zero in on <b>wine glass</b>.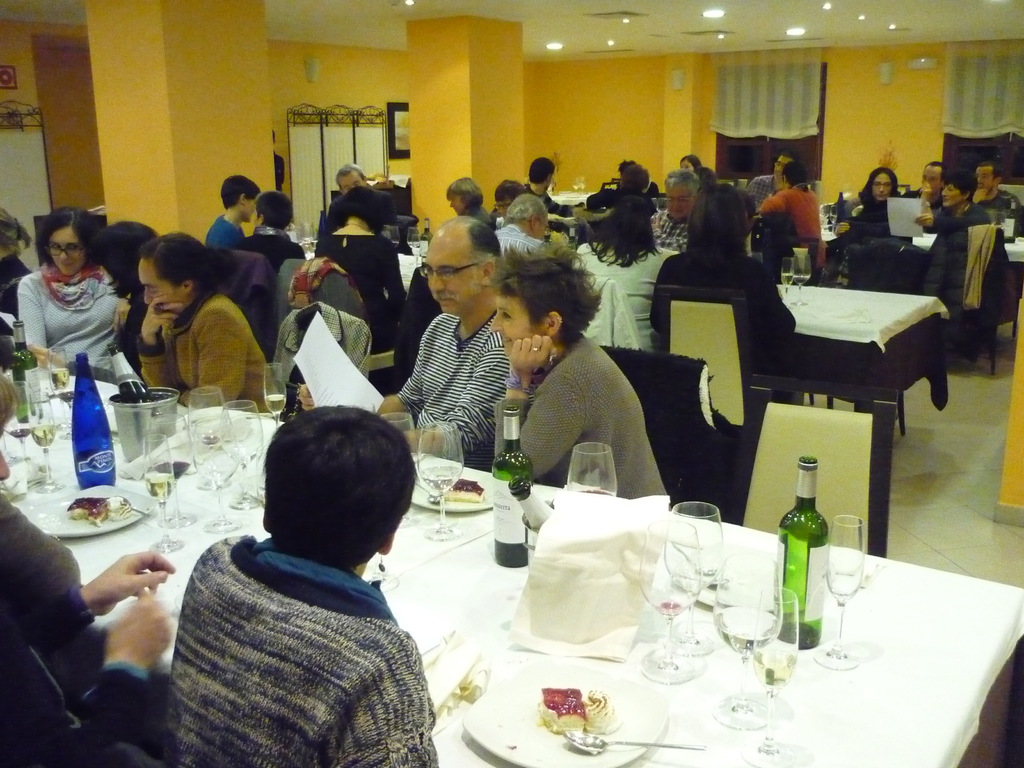
Zeroed in: select_region(220, 401, 268, 511).
